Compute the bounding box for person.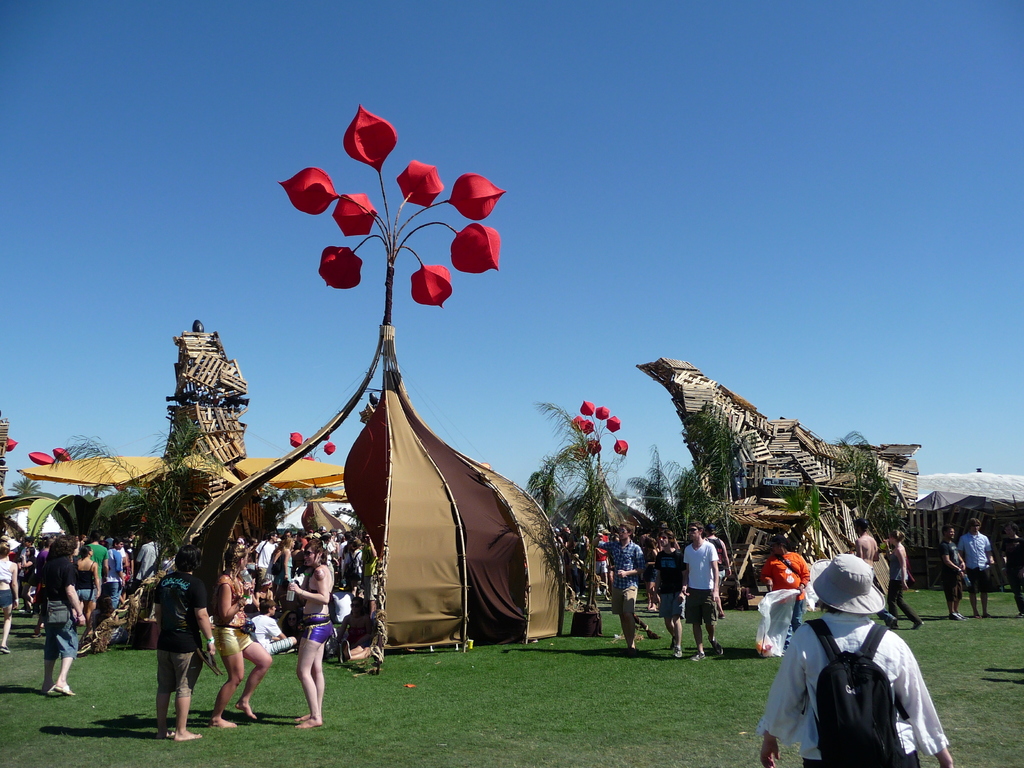
[x1=563, y1=529, x2=593, y2=591].
